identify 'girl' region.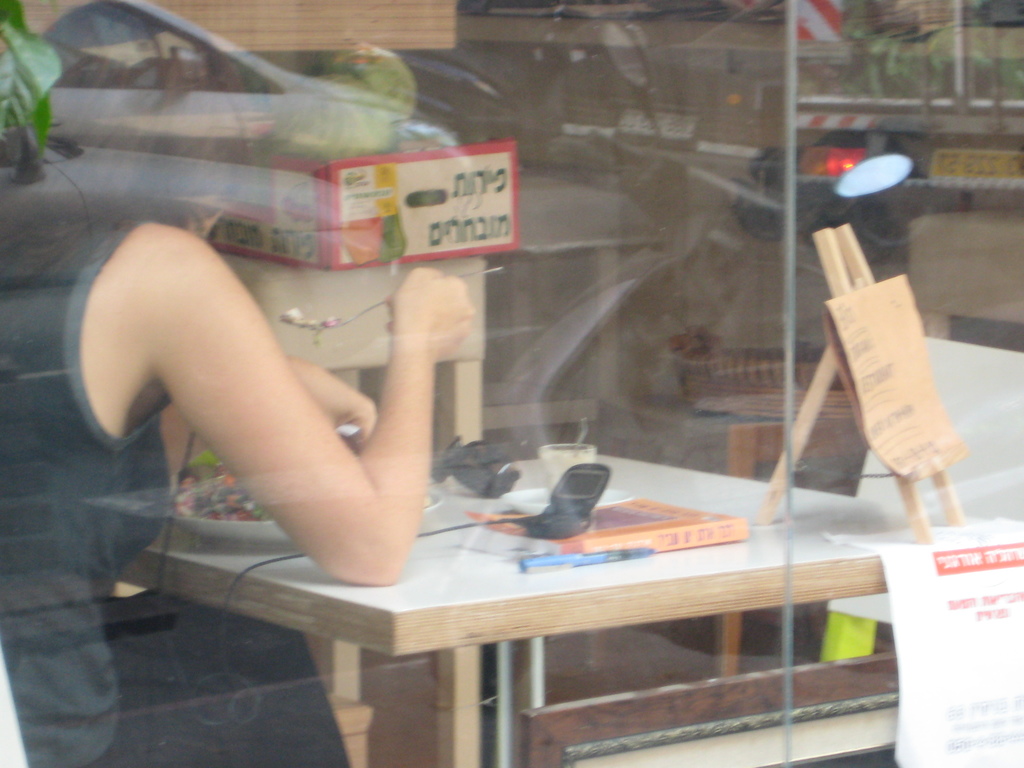
Region: (left=0, top=52, right=476, bottom=767).
